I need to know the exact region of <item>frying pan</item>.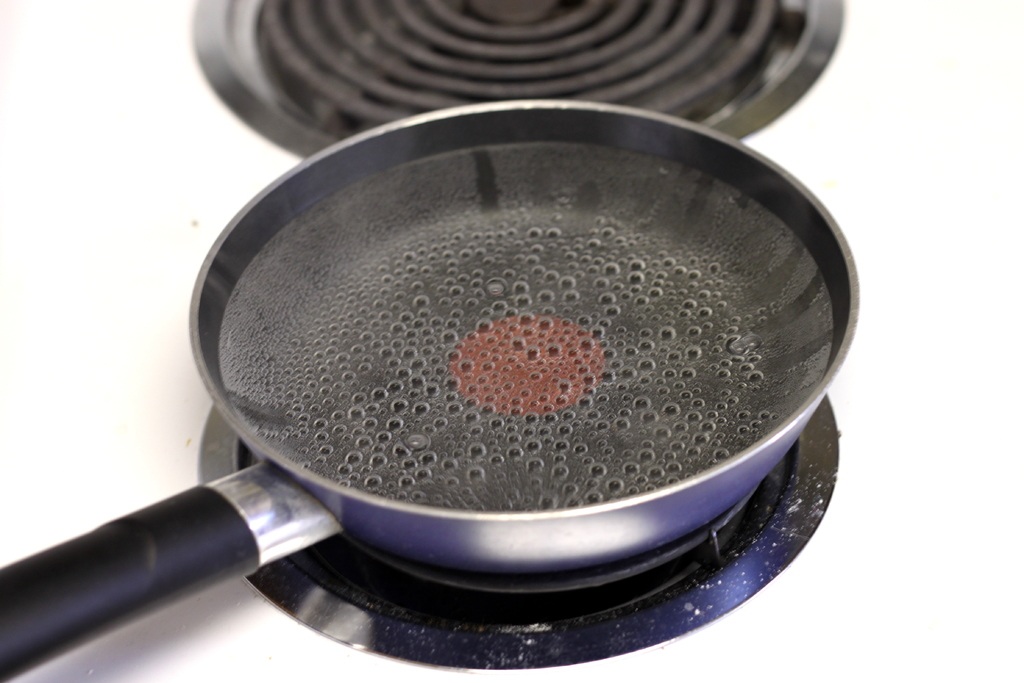
Region: [left=0, top=104, right=852, bottom=679].
